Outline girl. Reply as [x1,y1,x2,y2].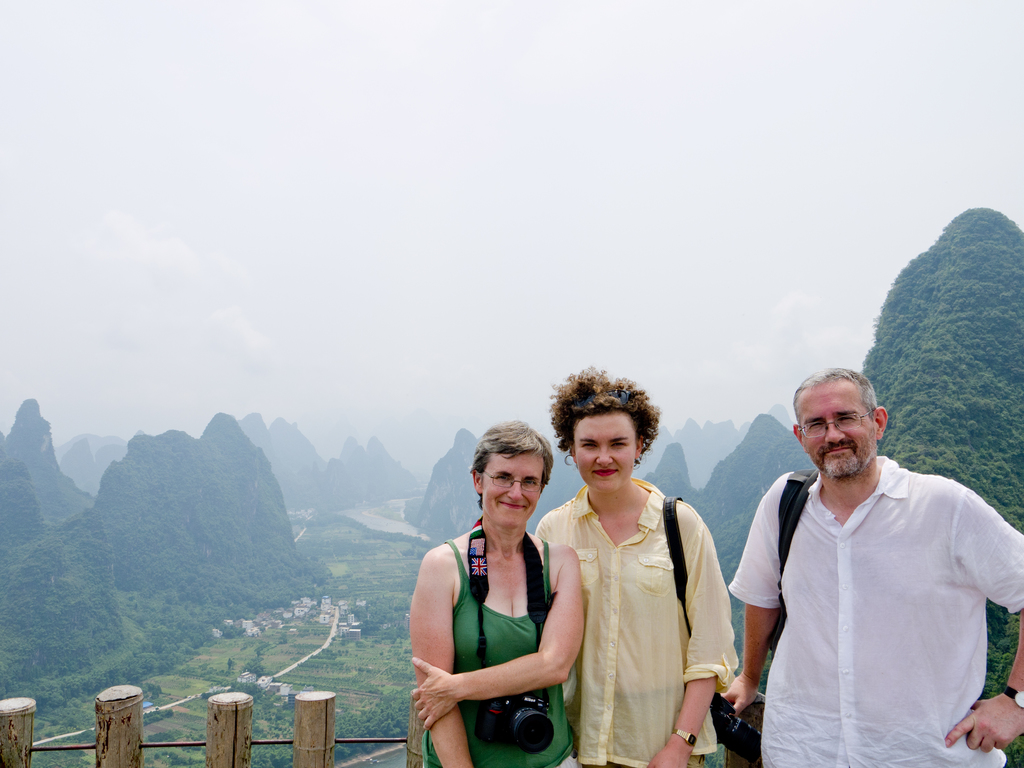
[536,364,738,767].
